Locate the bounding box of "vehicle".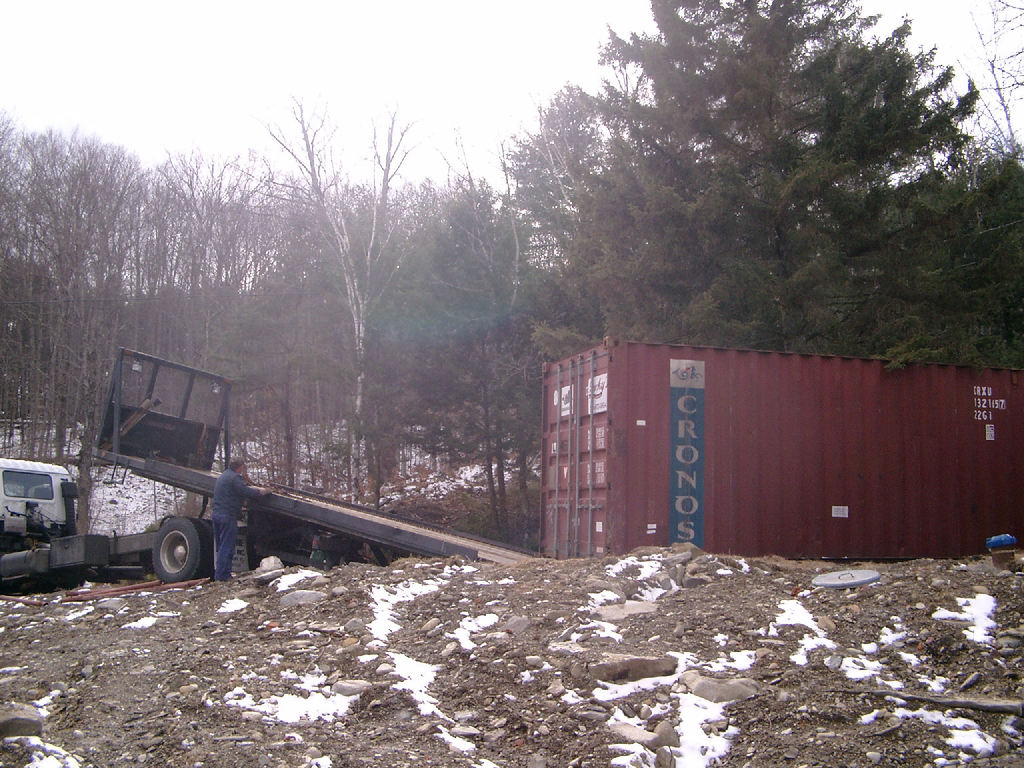
Bounding box: [x1=0, y1=348, x2=547, y2=593].
